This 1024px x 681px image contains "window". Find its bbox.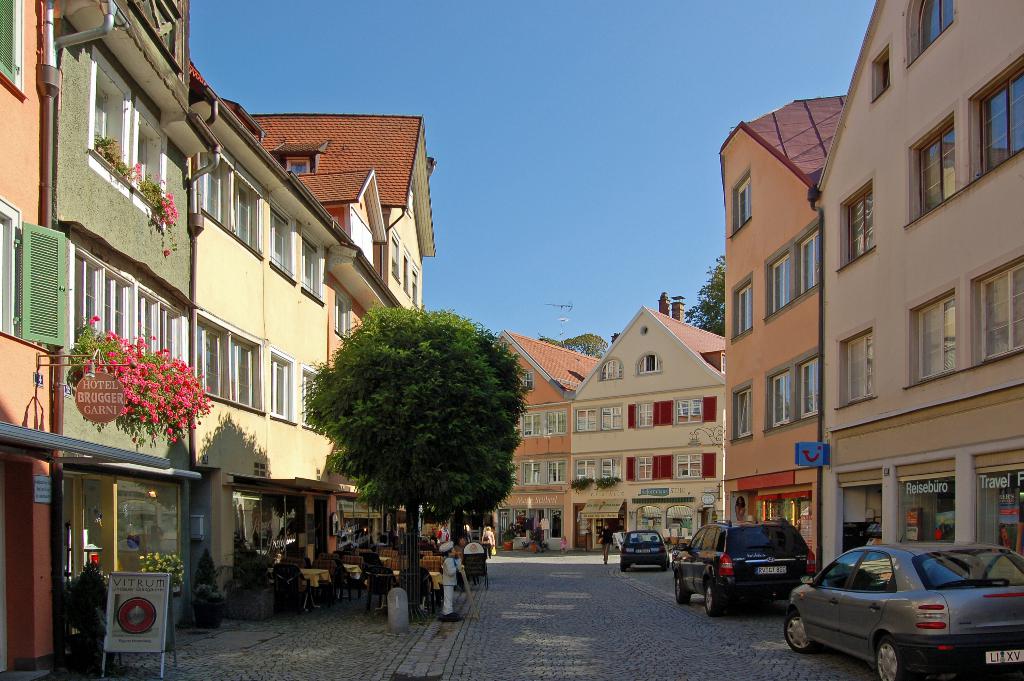
bbox=[249, 210, 333, 293].
